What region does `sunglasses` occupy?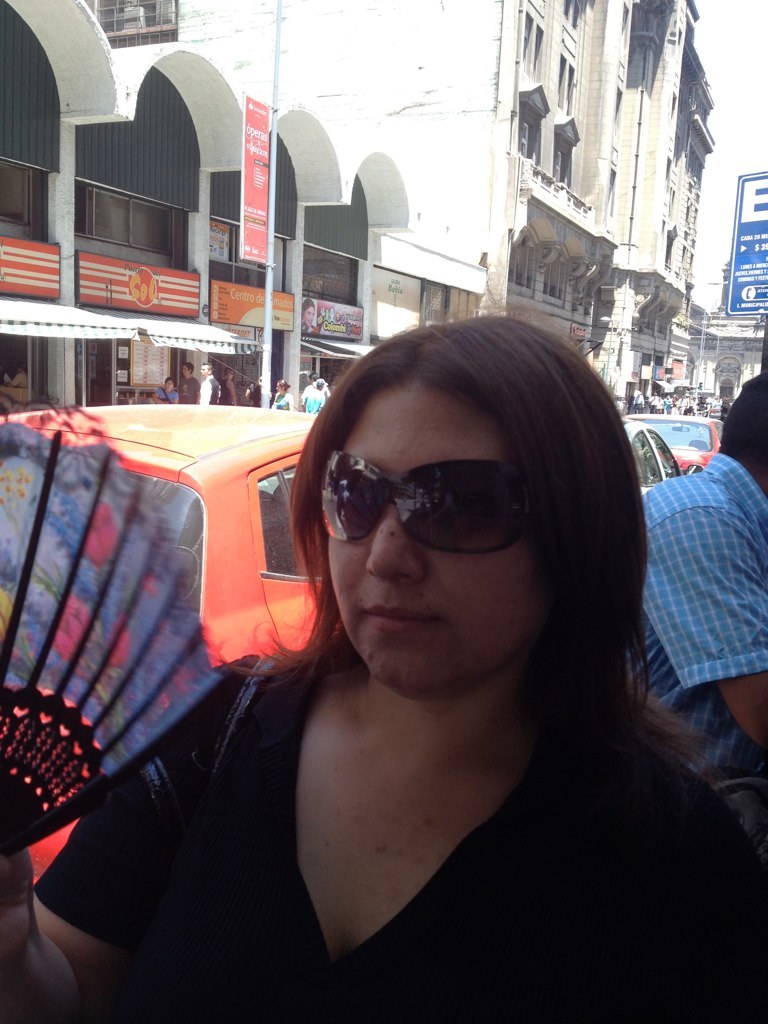
detection(316, 455, 532, 556).
